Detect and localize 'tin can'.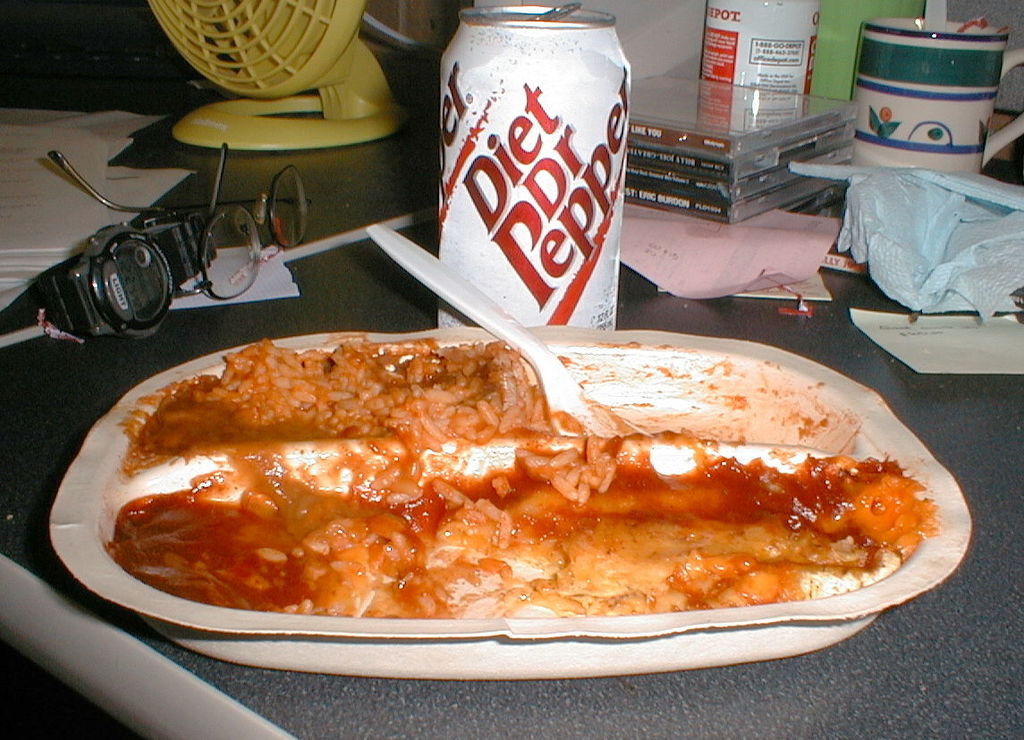
Localized at box(698, 0, 822, 94).
